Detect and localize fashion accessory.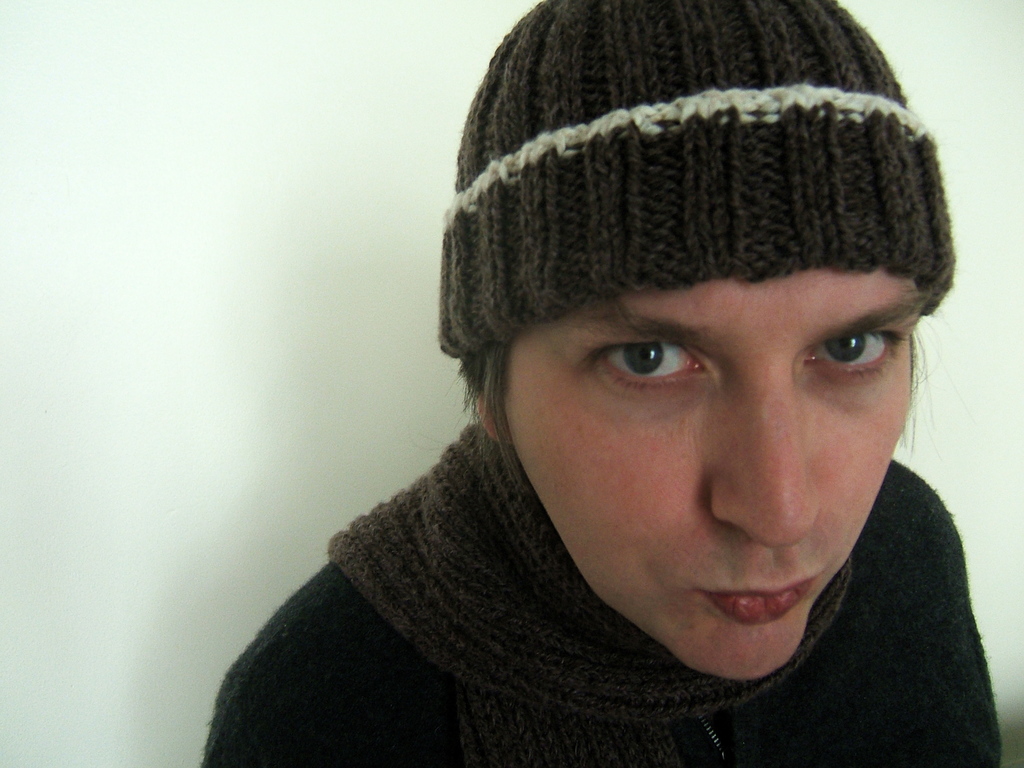
Localized at detection(328, 419, 852, 722).
